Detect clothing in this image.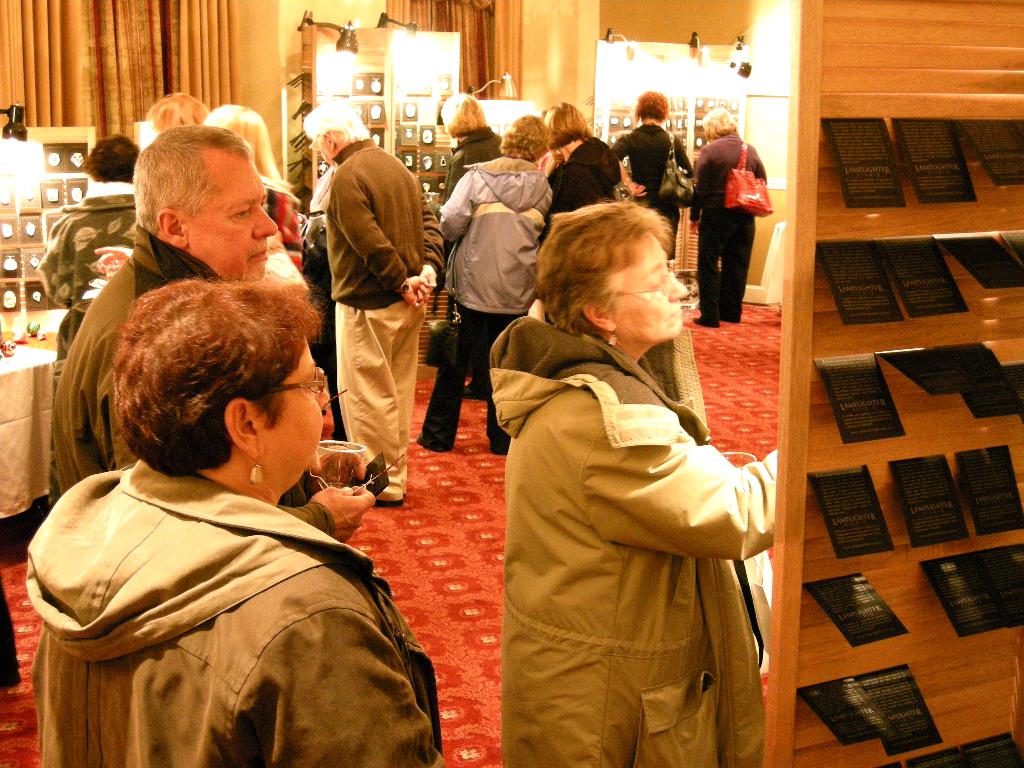
Detection: [left=449, top=124, right=496, bottom=192].
